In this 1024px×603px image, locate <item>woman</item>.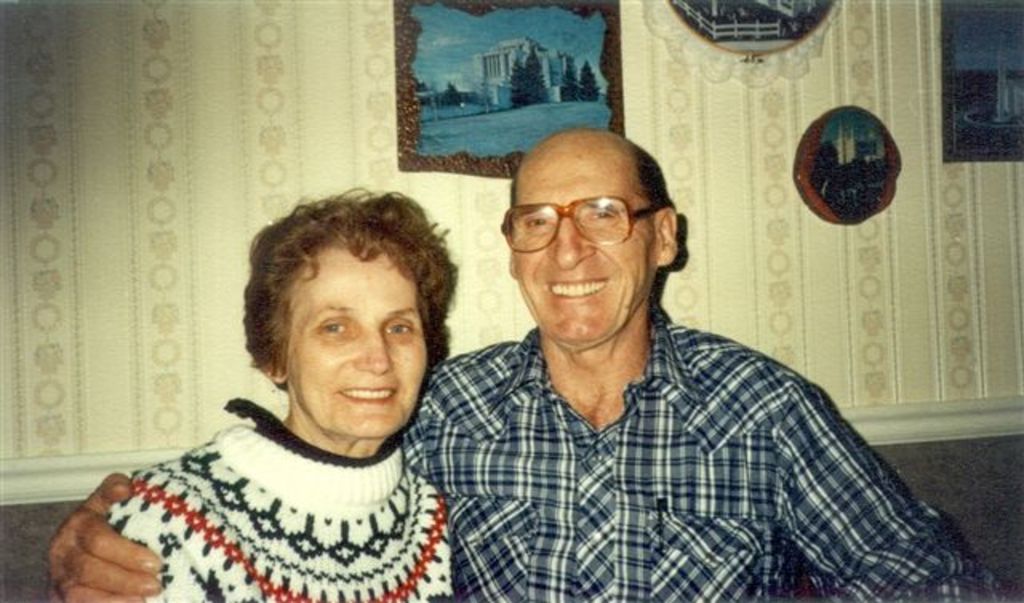
Bounding box: bbox(102, 184, 466, 601).
